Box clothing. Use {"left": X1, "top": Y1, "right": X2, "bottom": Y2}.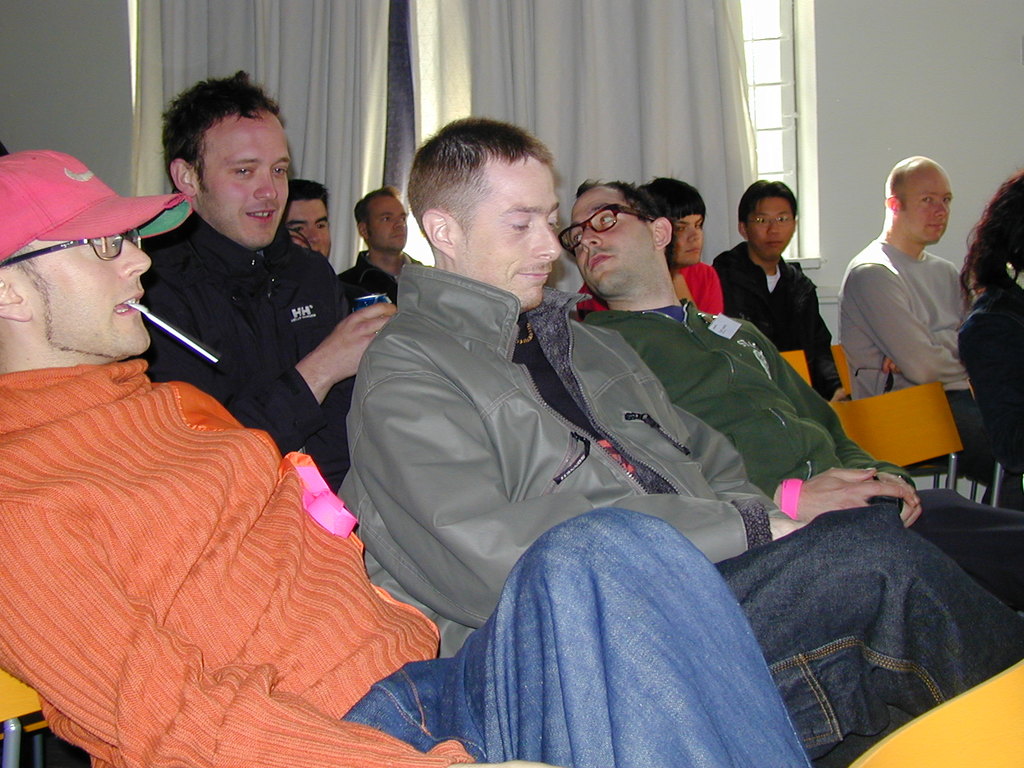
{"left": 708, "top": 239, "right": 833, "bottom": 396}.
